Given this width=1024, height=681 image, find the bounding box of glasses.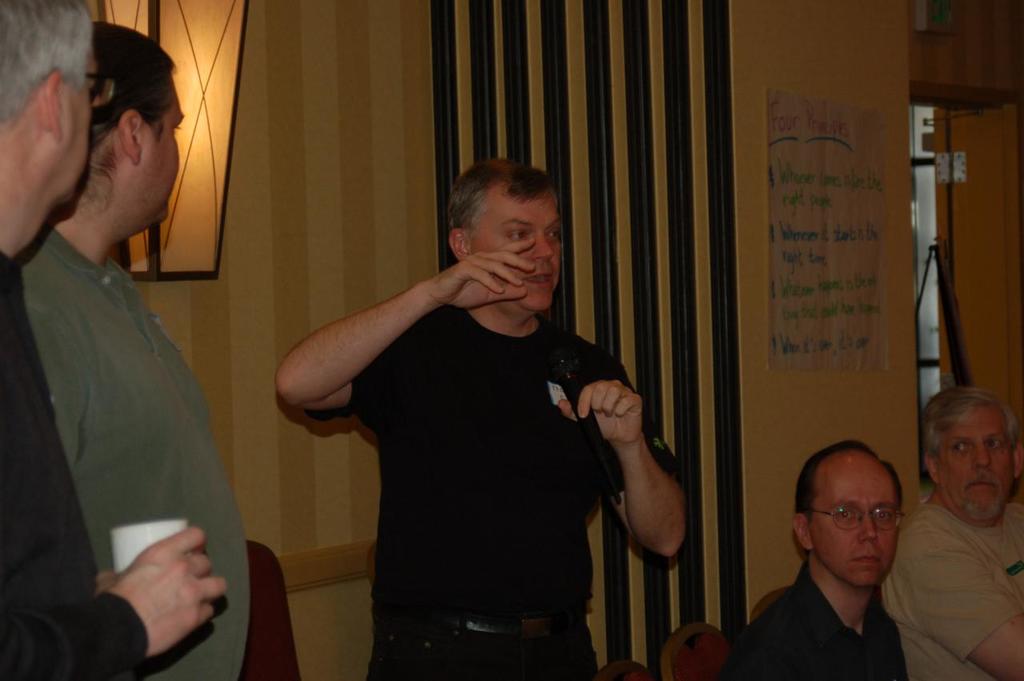
x1=87 y1=70 x2=118 y2=109.
